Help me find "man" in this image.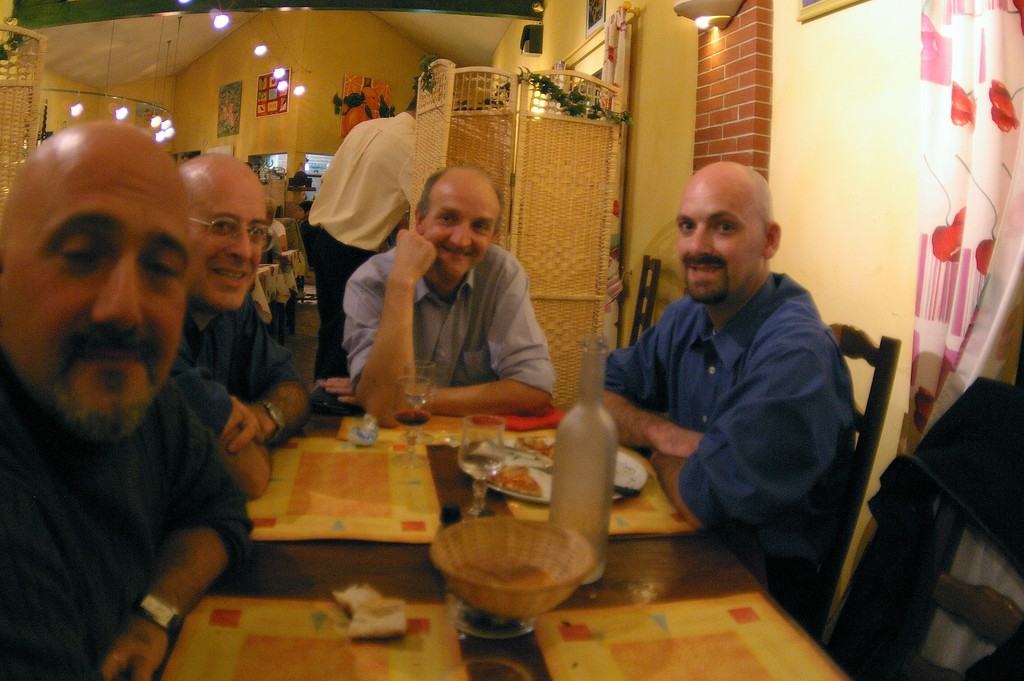
Found it: 172,156,327,494.
